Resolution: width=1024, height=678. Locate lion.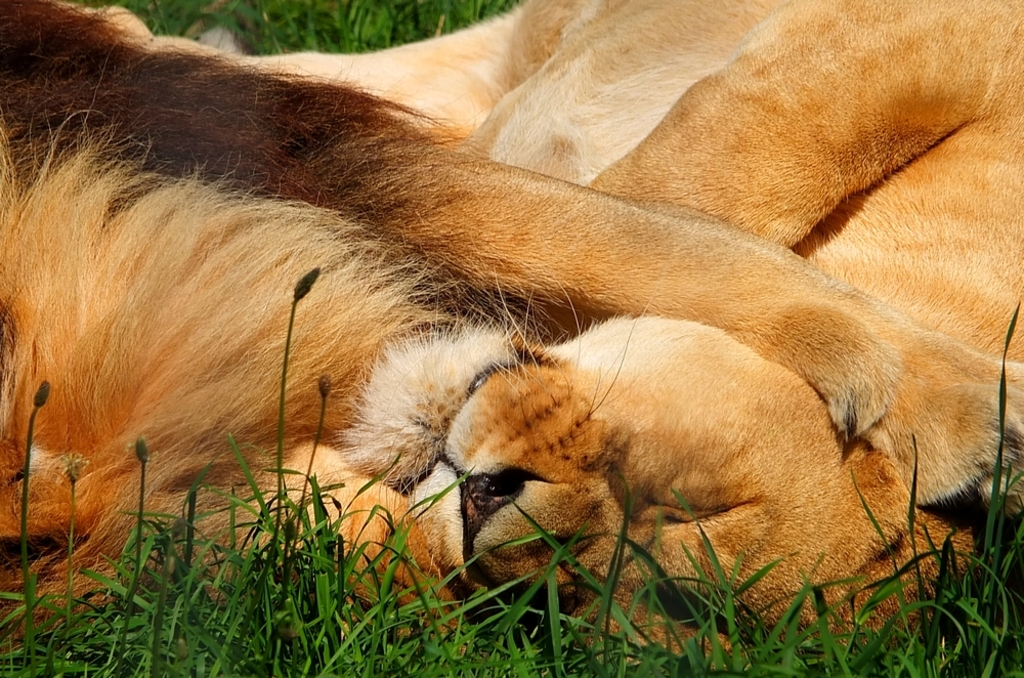
{"left": 0, "top": 0, "right": 1023, "bottom": 652}.
